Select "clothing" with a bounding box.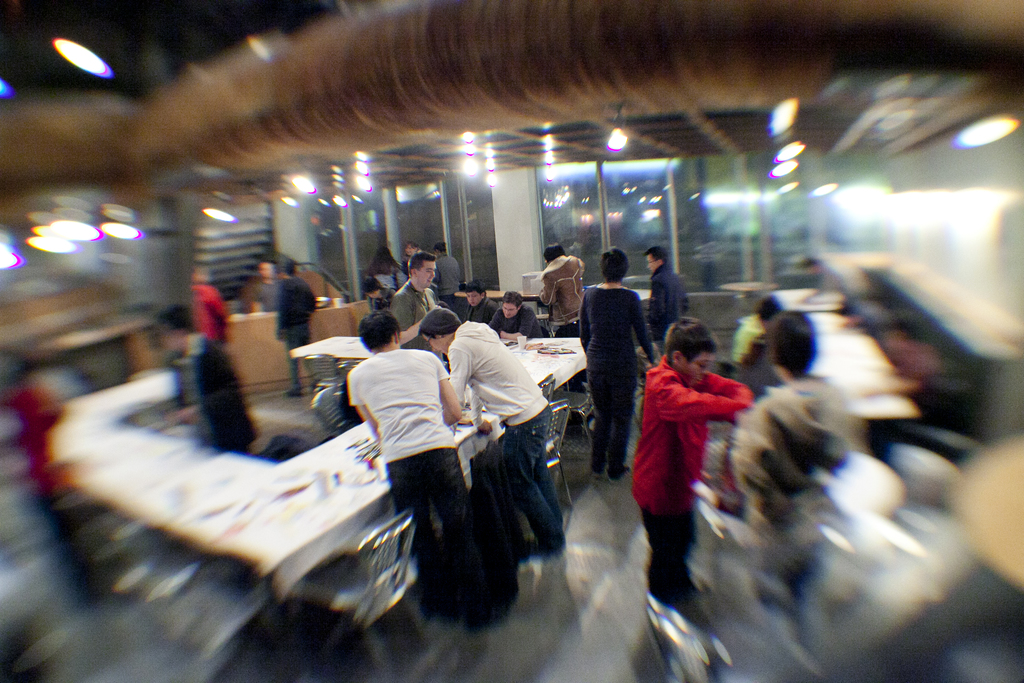
left=347, top=350, right=470, bottom=580.
